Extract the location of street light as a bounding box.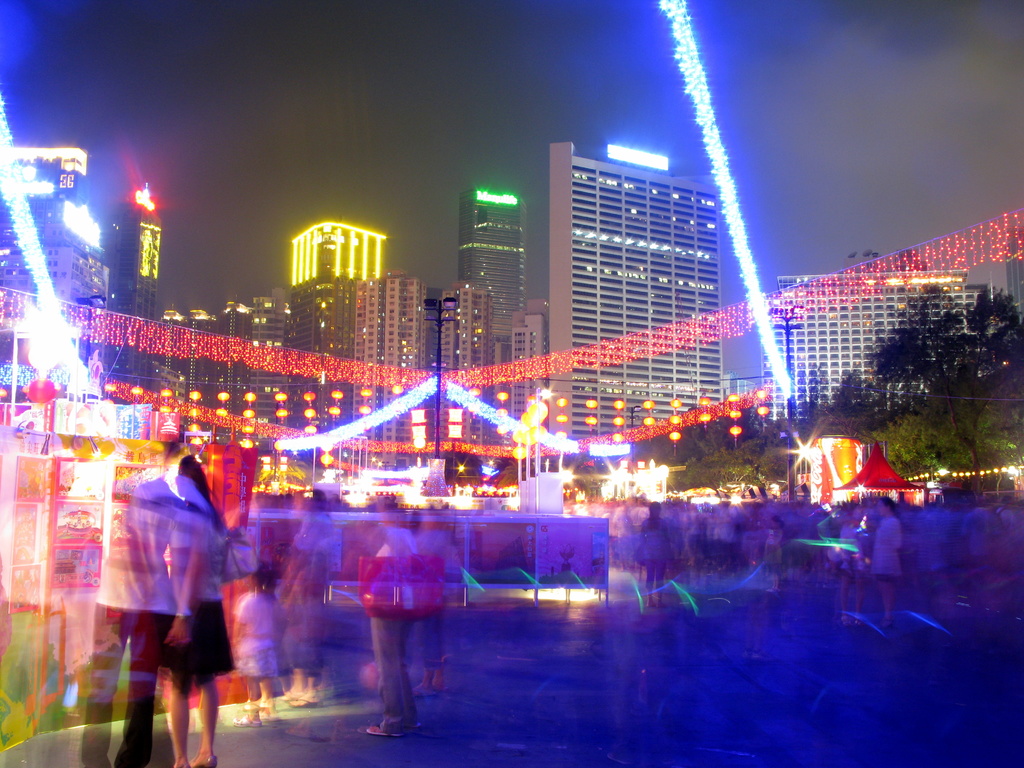
73/297/110/372.
